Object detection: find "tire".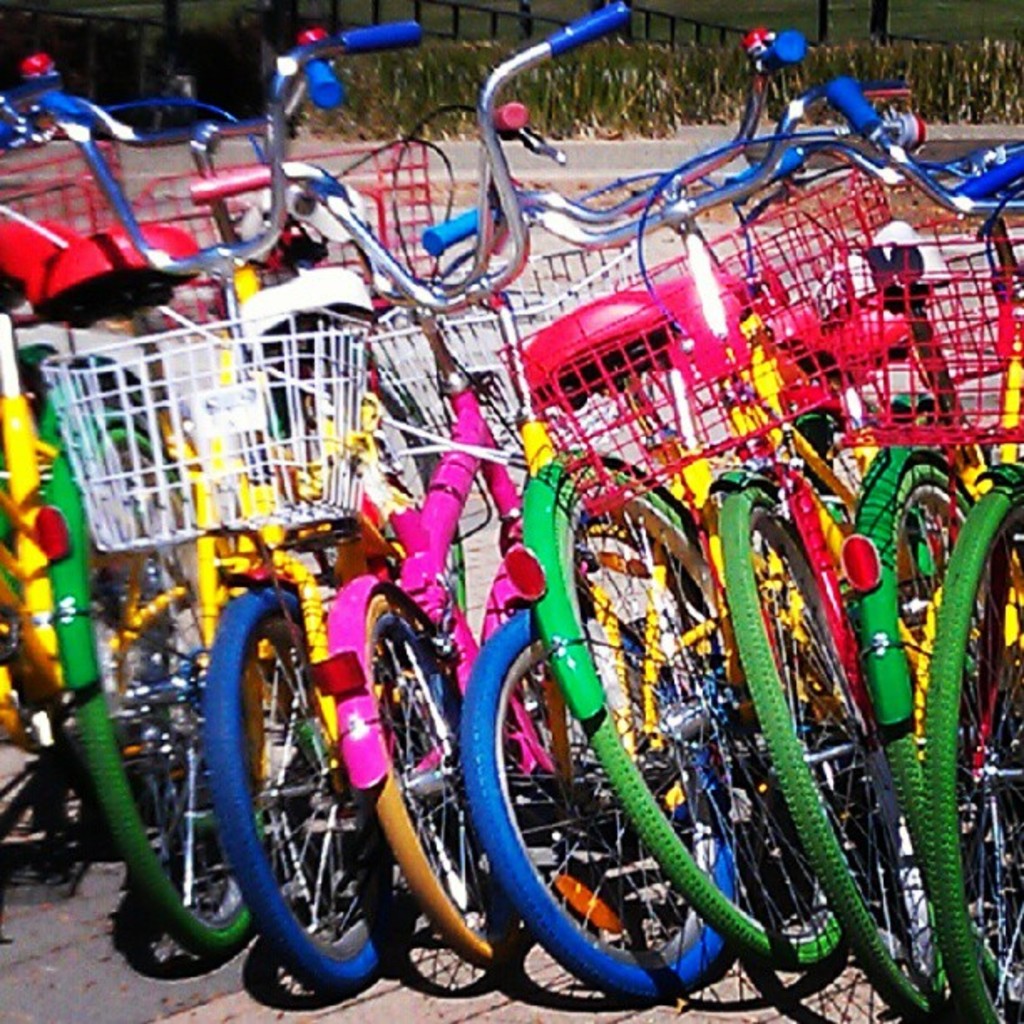
[202,576,385,992].
